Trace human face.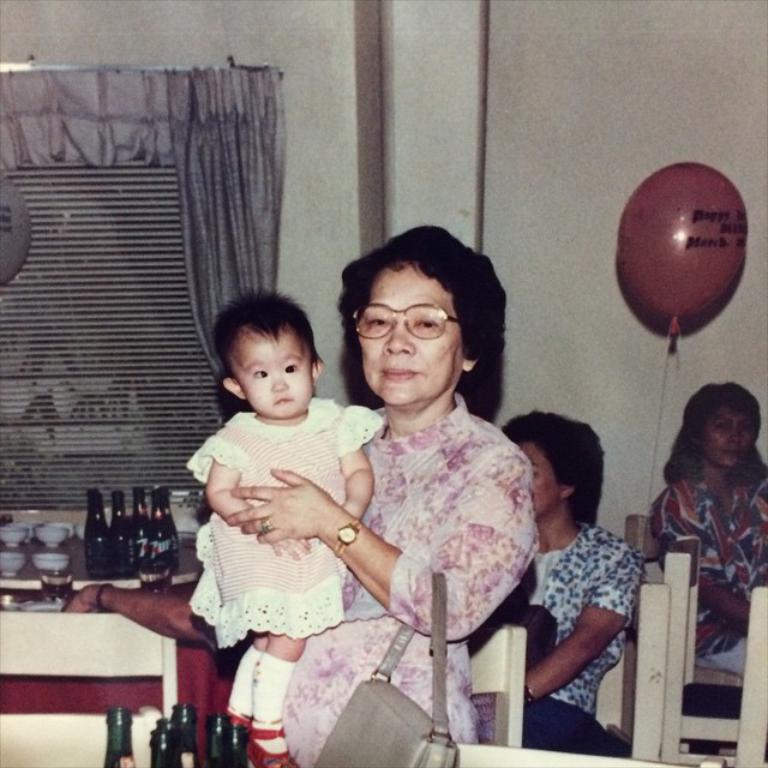
Traced to region(512, 442, 562, 523).
